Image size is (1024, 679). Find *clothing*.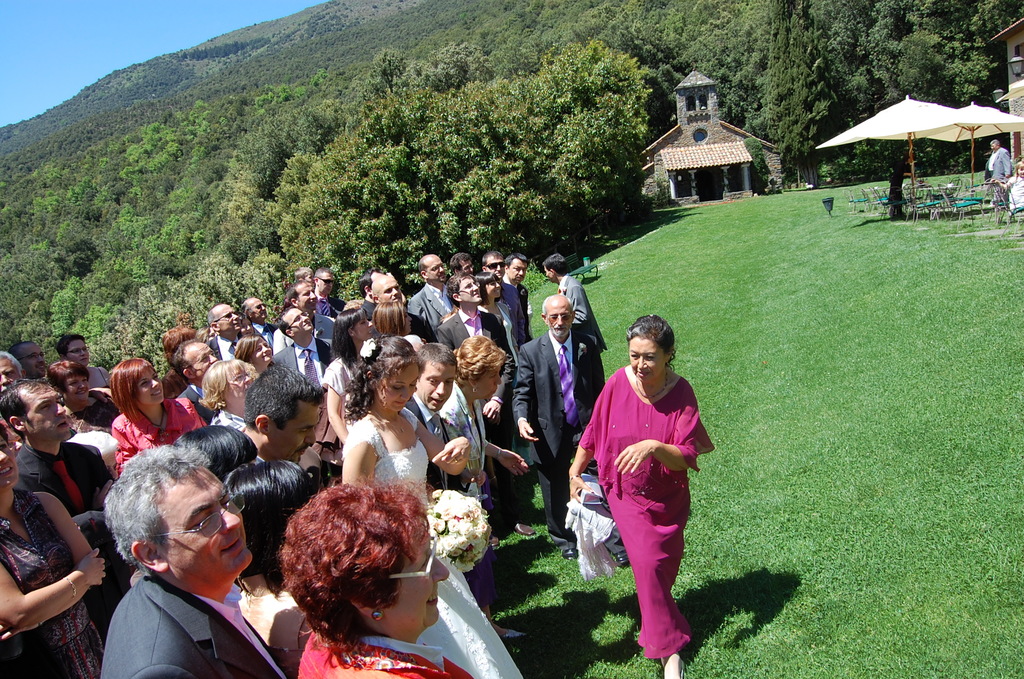
rect(496, 280, 524, 327).
